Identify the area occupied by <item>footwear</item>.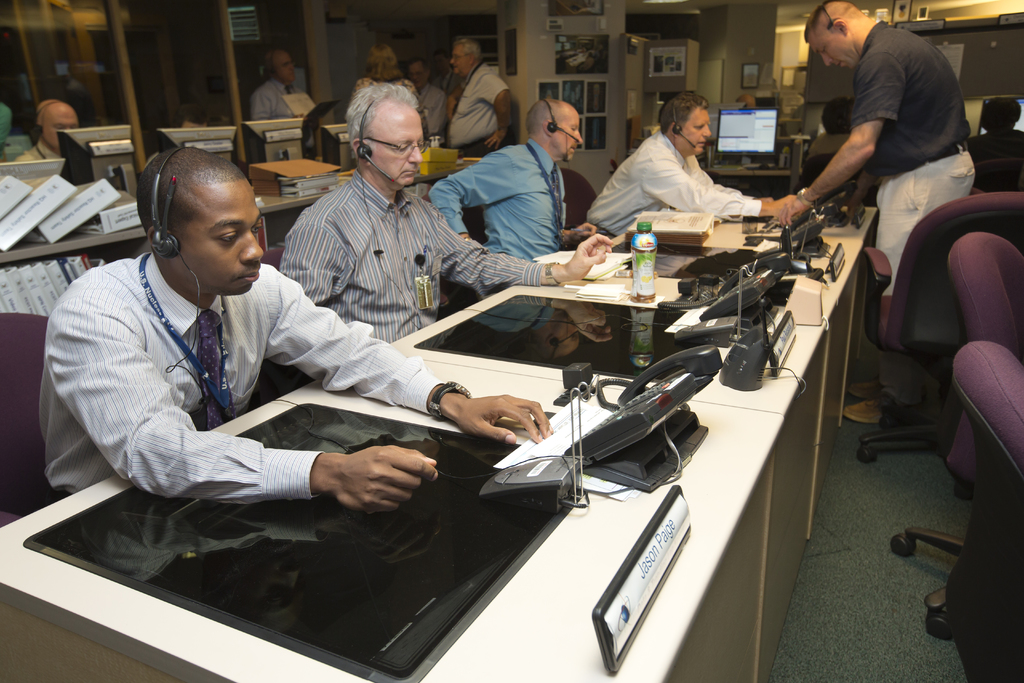
Area: x1=848, y1=368, x2=897, y2=400.
